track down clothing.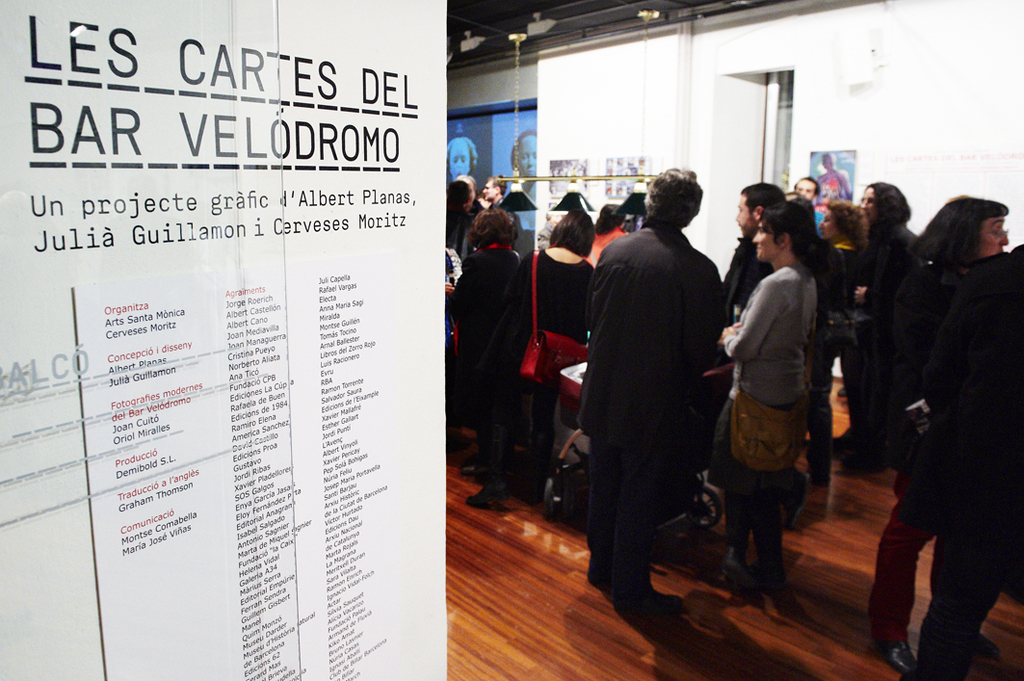
Tracked to crop(726, 203, 845, 591).
